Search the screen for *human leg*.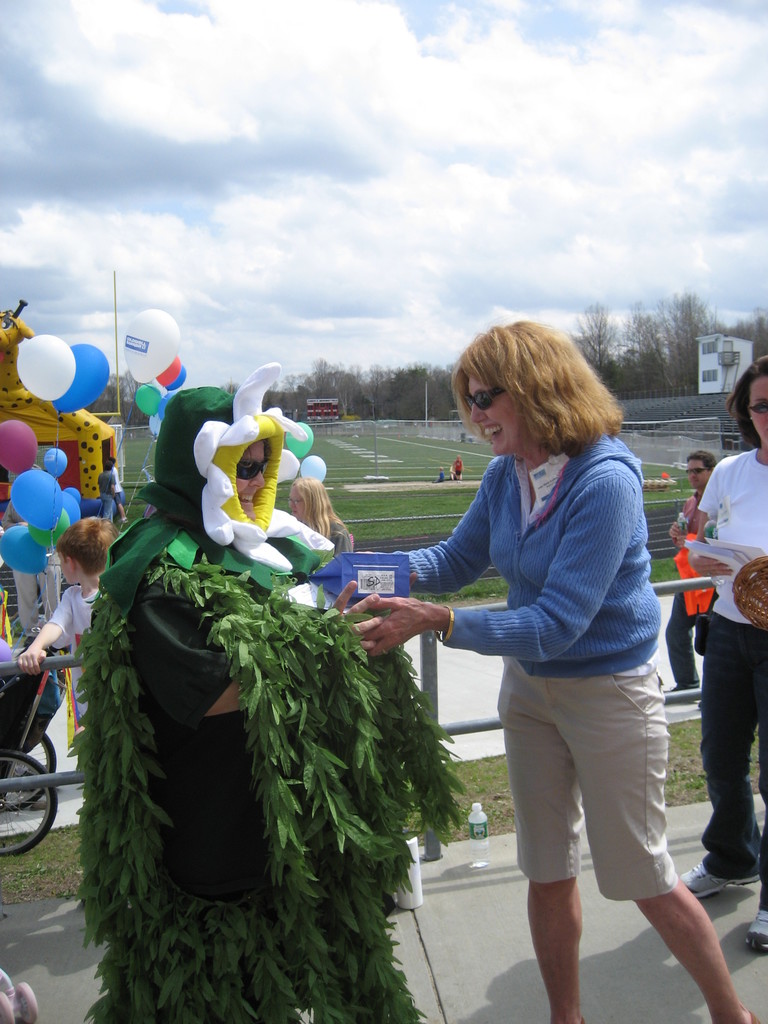
Found at box(749, 896, 767, 952).
